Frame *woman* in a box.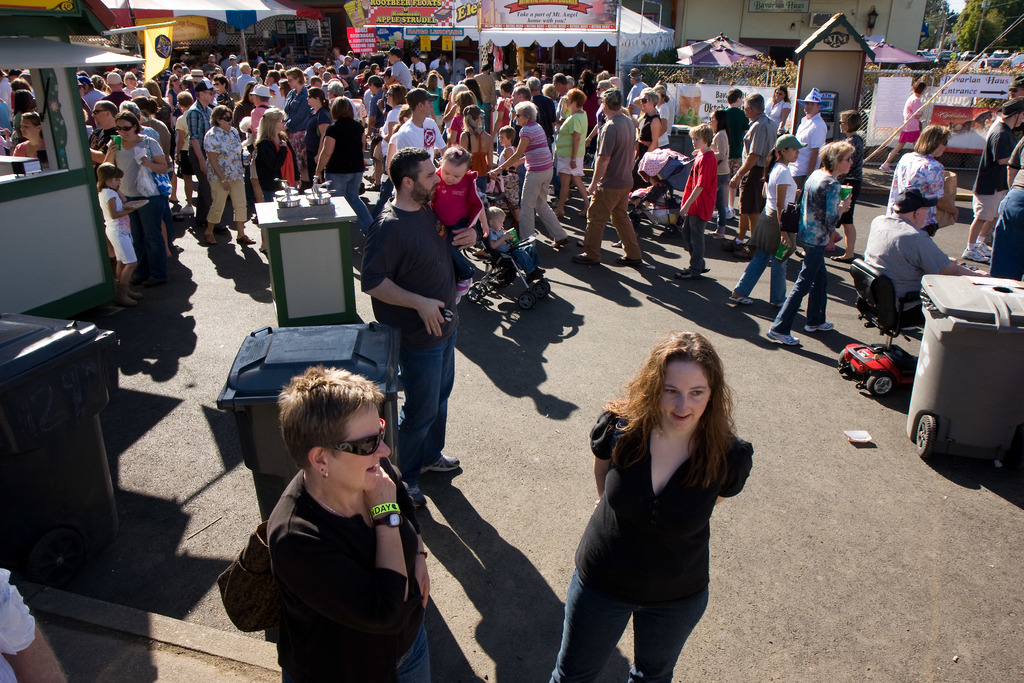
(497,95,573,246).
